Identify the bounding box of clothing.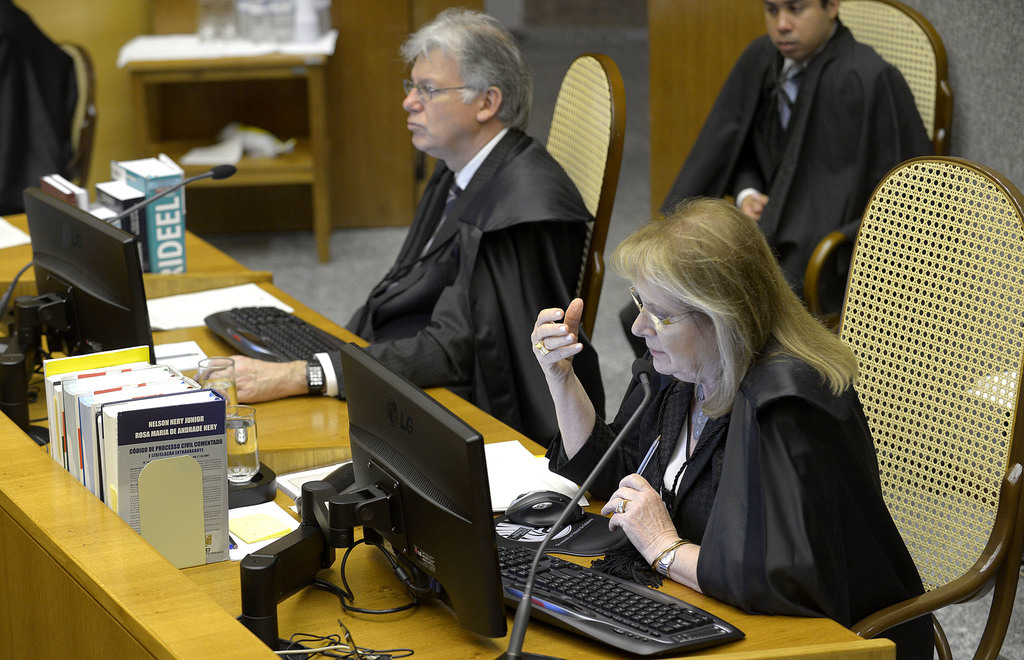
{"left": 316, "top": 124, "right": 598, "bottom": 443}.
